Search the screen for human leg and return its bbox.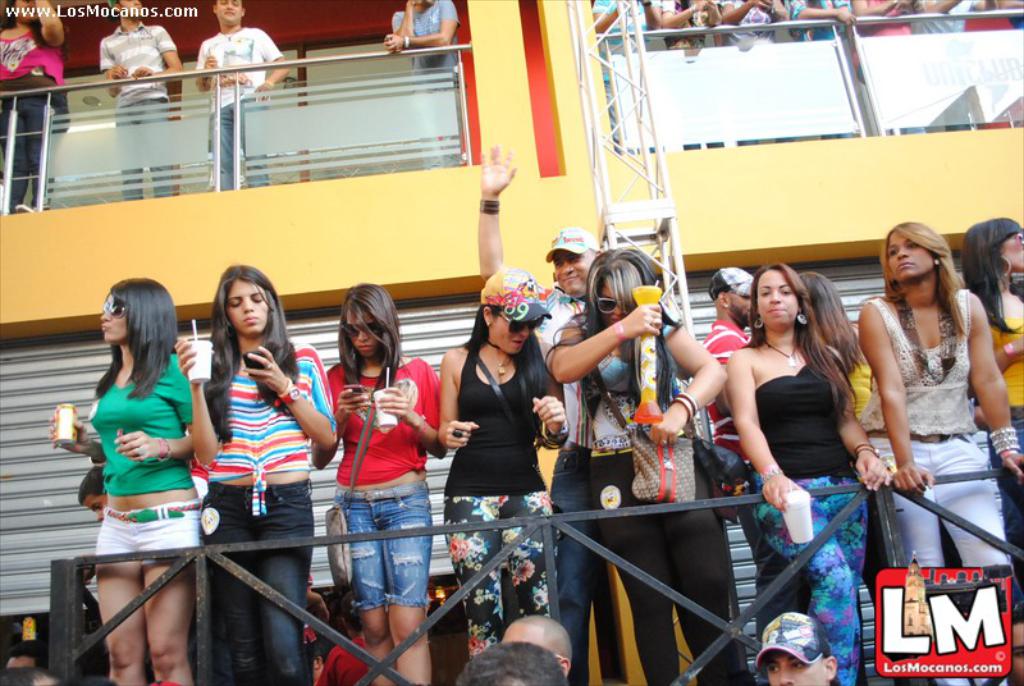
Found: (x1=881, y1=445, x2=937, y2=669).
